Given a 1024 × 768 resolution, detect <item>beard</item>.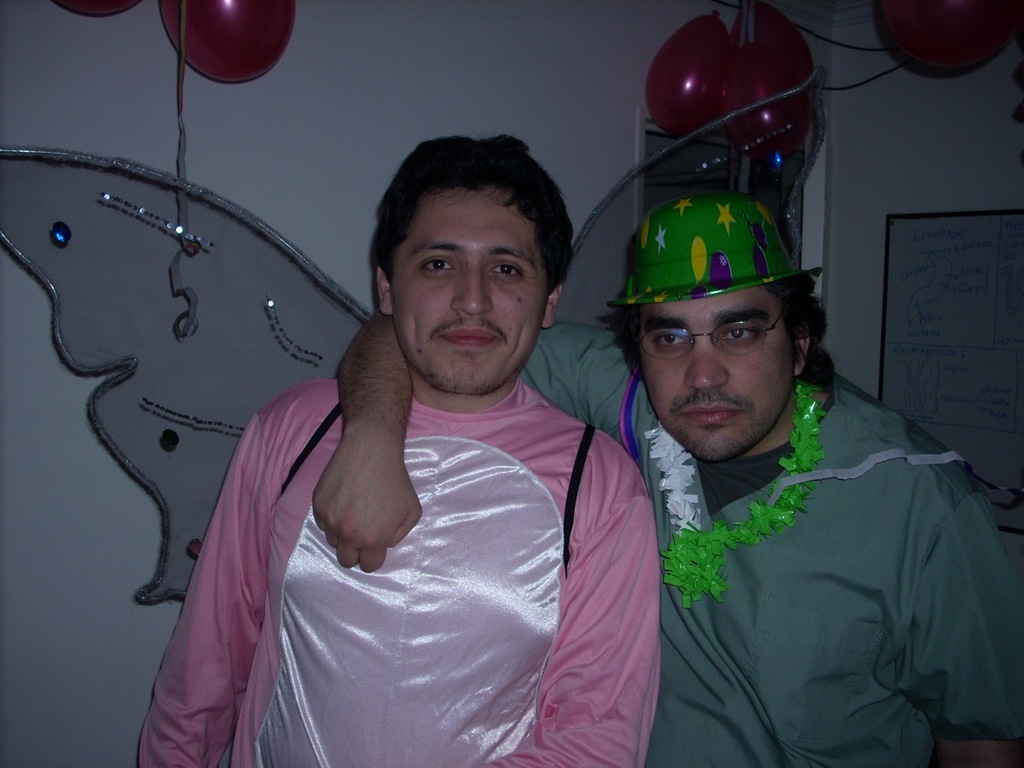
select_region(670, 409, 777, 466).
